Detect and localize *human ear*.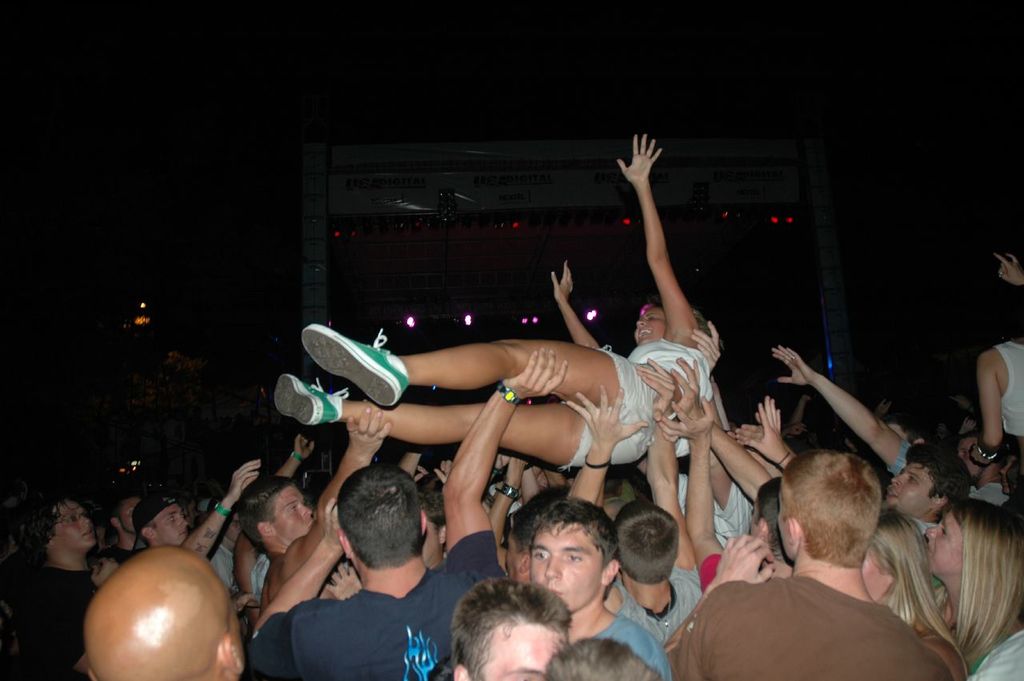
Localized at (left=88, top=667, right=103, bottom=680).
